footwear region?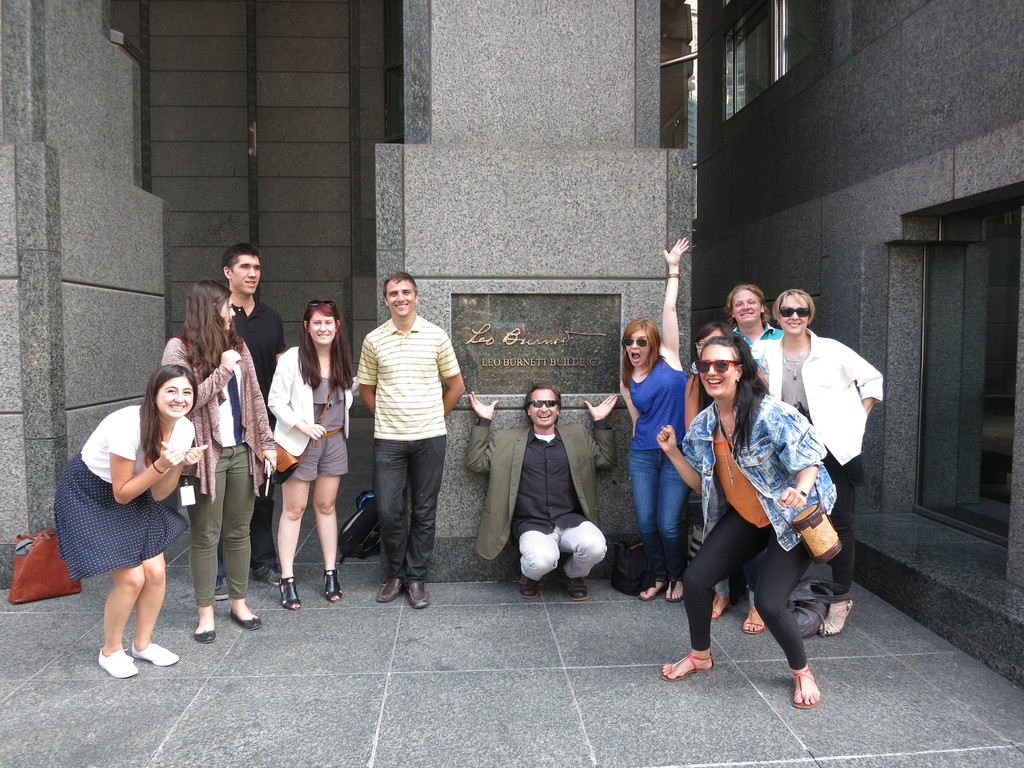
[323,568,344,602]
